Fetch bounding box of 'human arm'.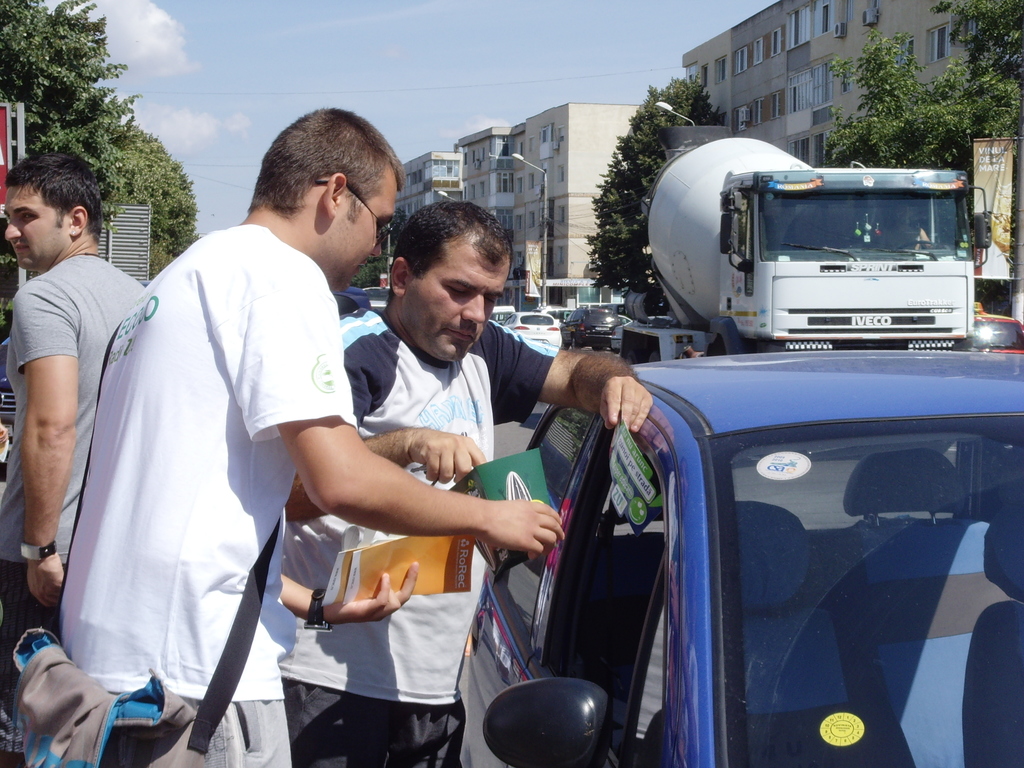
Bbox: locate(10, 266, 106, 587).
